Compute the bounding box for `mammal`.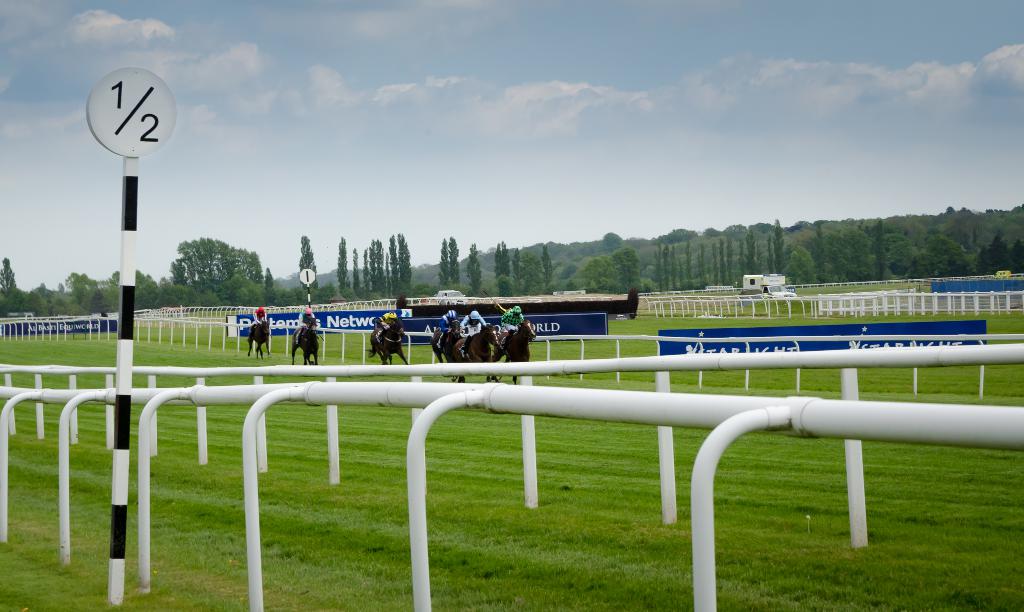
249 307 269 331.
